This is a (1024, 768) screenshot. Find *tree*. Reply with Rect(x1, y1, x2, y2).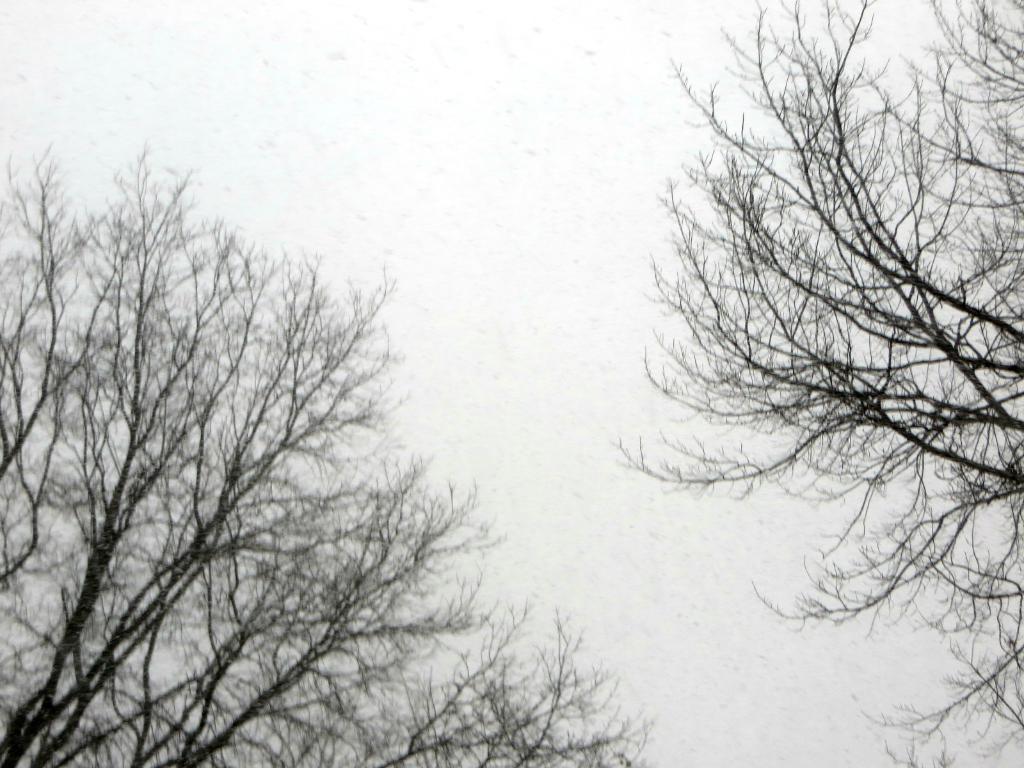
Rect(0, 141, 666, 767).
